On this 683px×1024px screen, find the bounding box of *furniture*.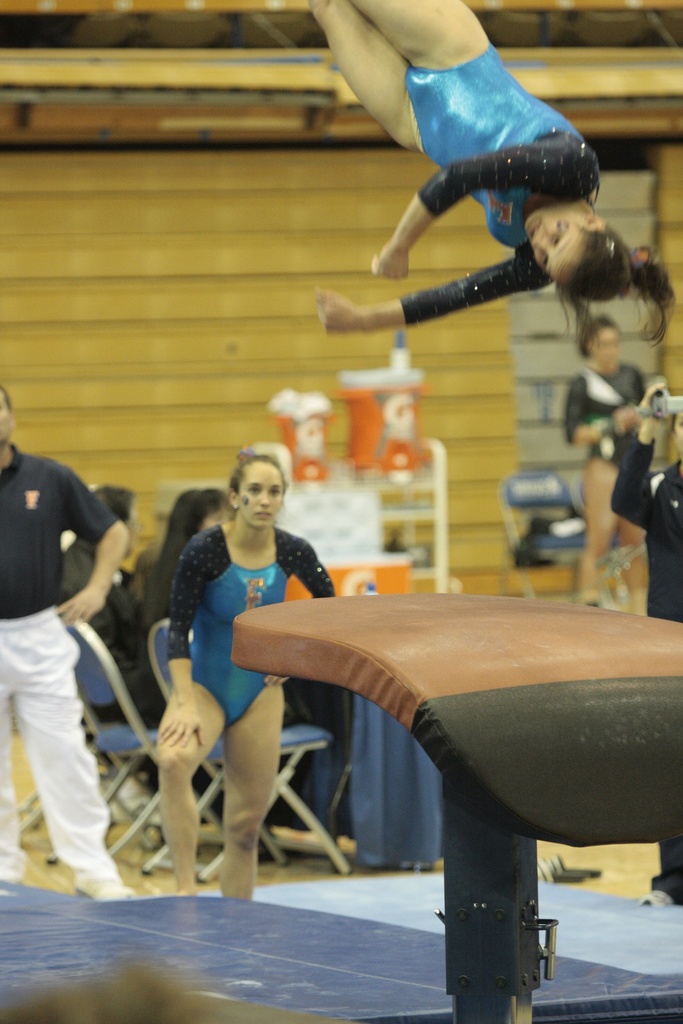
Bounding box: bbox=[229, 592, 682, 1023].
